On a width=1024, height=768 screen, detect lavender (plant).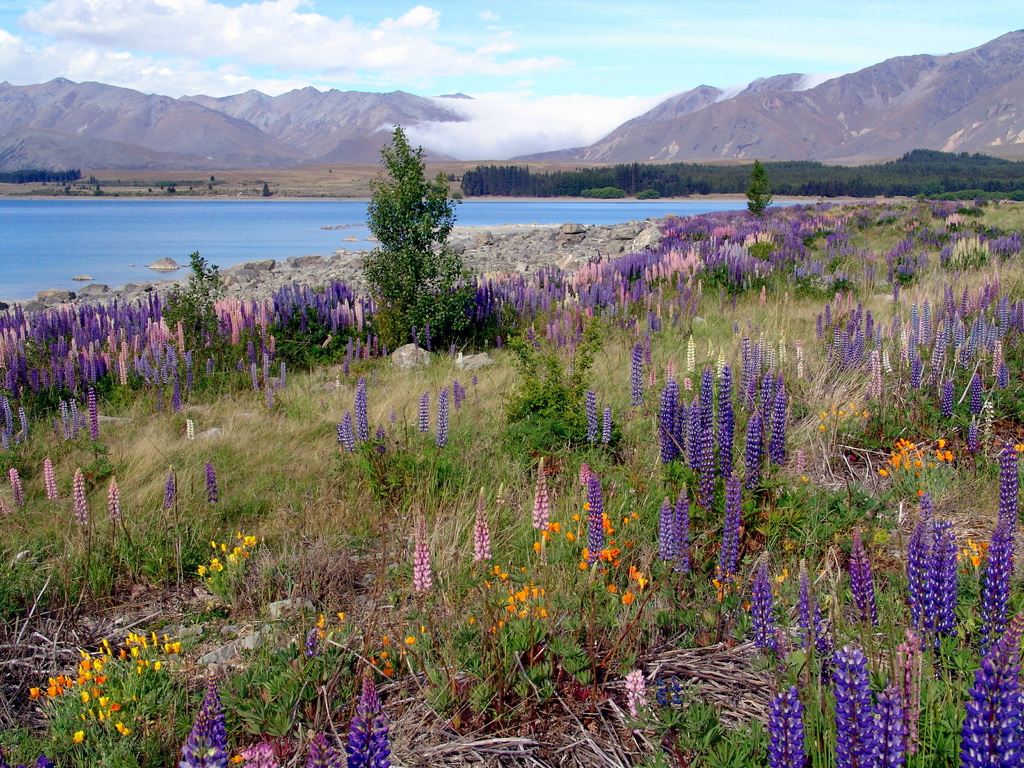
bbox=[335, 415, 358, 477].
